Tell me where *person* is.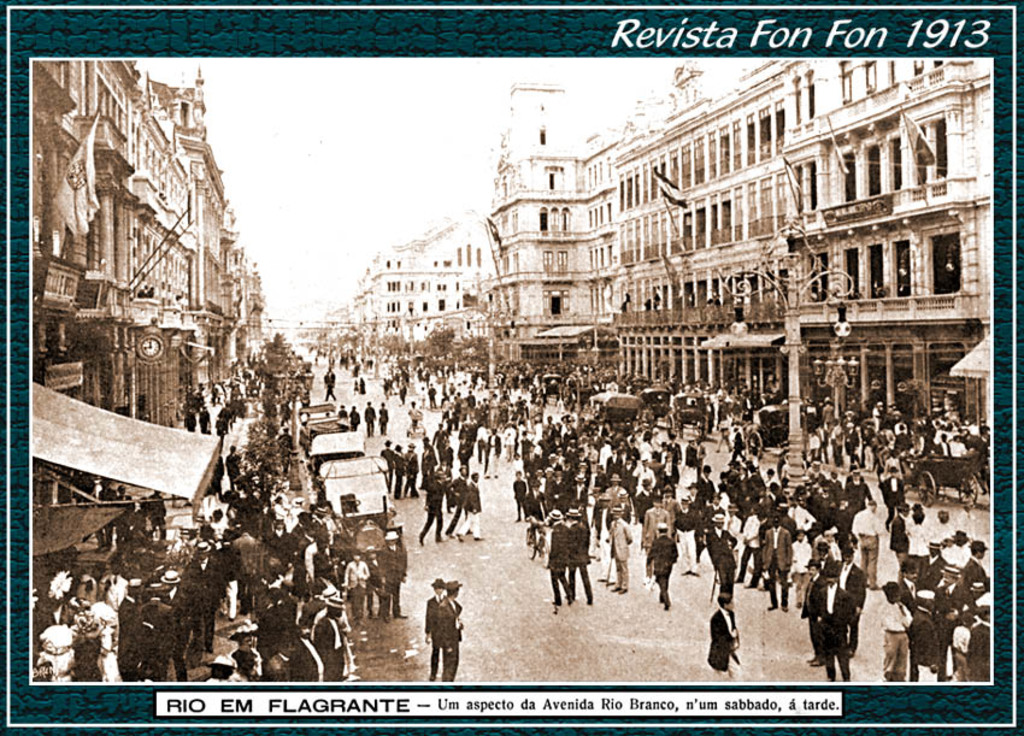
*person* is at (x1=434, y1=579, x2=466, y2=675).
